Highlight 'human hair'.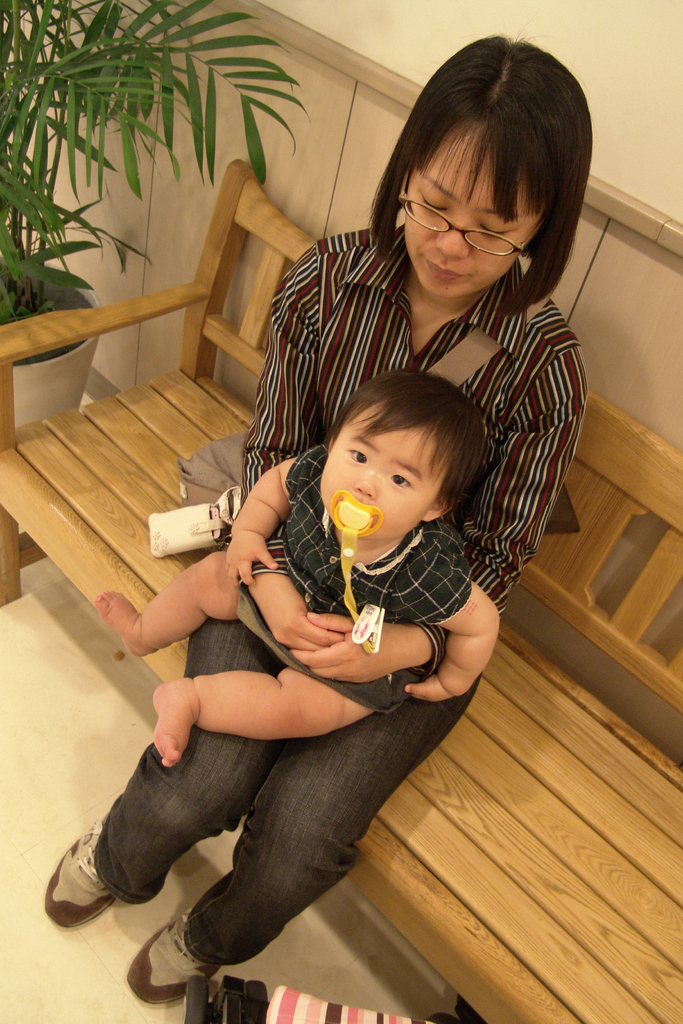
Highlighted region: {"left": 330, "top": 379, "right": 490, "bottom": 531}.
